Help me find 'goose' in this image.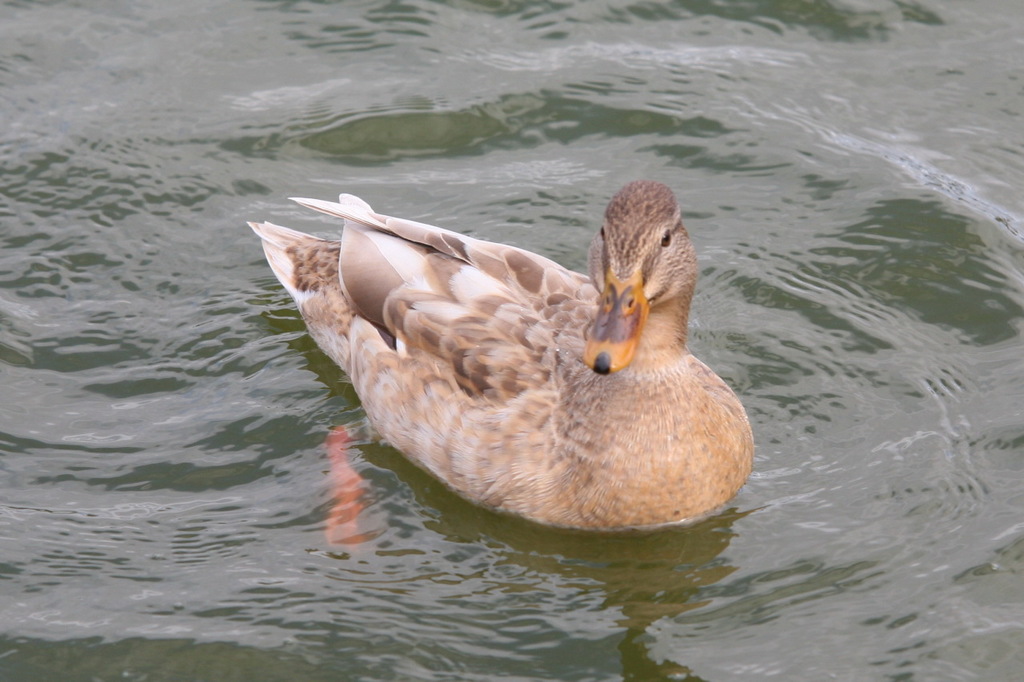
Found it: box(262, 181, 773, 528).
